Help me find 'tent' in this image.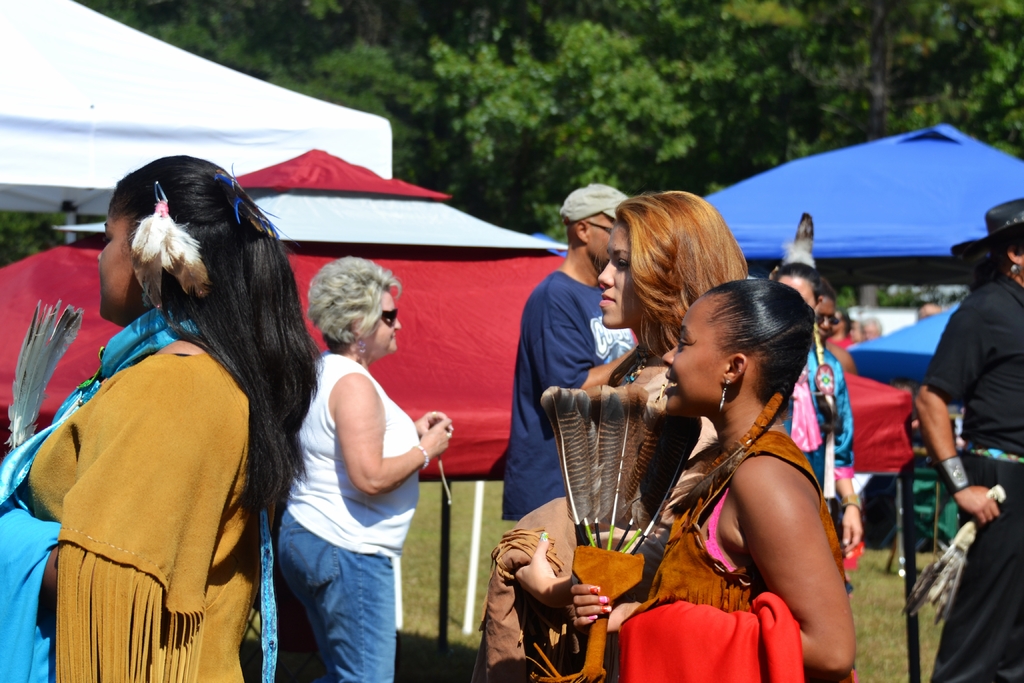
Found it: [left=729, top=116, right=1013, bottom=359].
